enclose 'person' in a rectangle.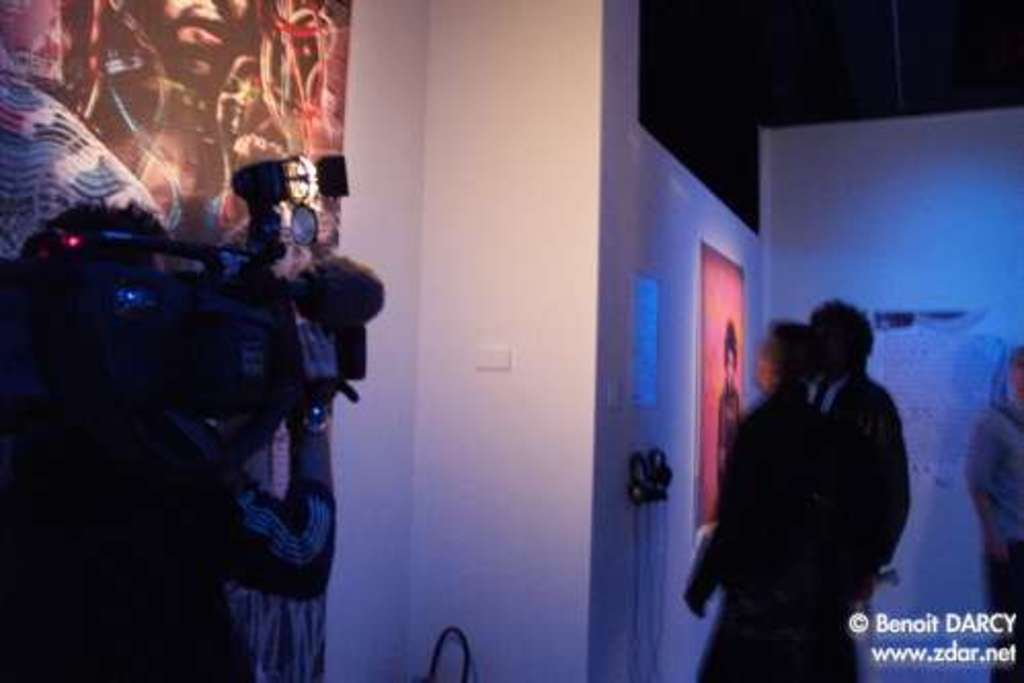
962:347:1022:671.
